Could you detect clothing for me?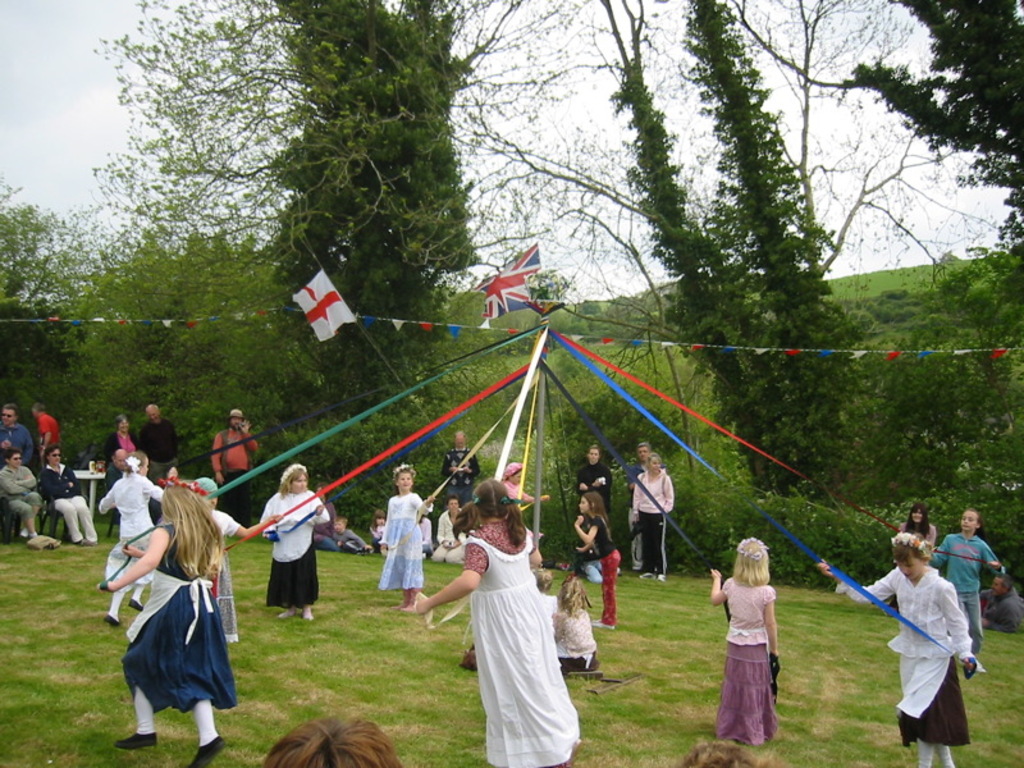
Detection result: {"x1": 710, "y1": 581, "x2": 783, "y2": 749}.
